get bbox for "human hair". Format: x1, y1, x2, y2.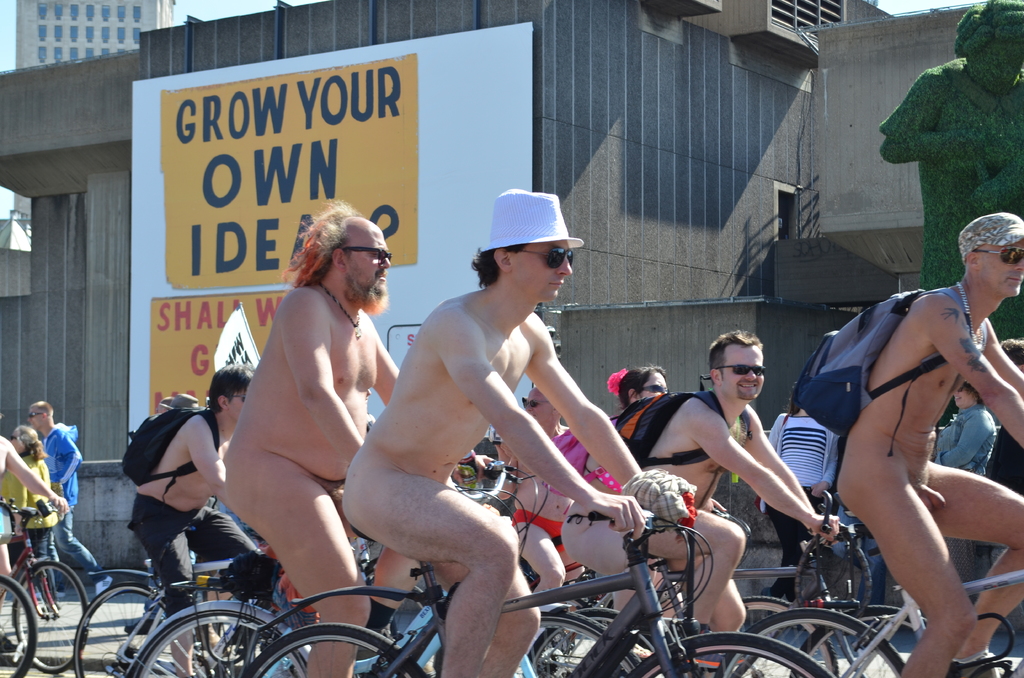
964, 384, 985, 414.
